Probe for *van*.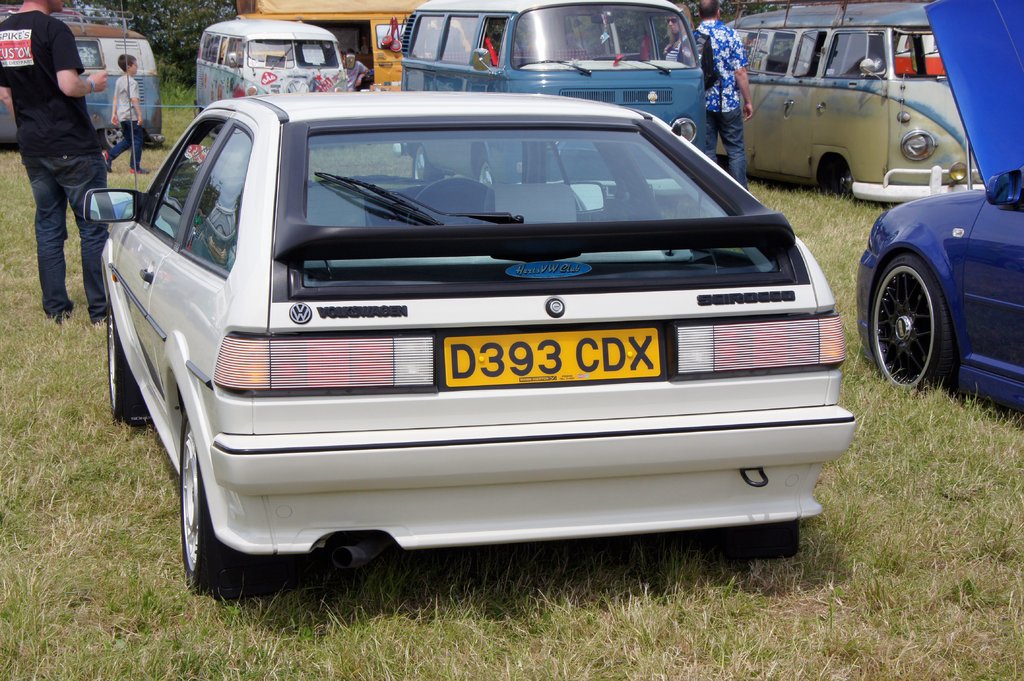
Probe result: x1=723, y1=0, x2=985, y2=205.
